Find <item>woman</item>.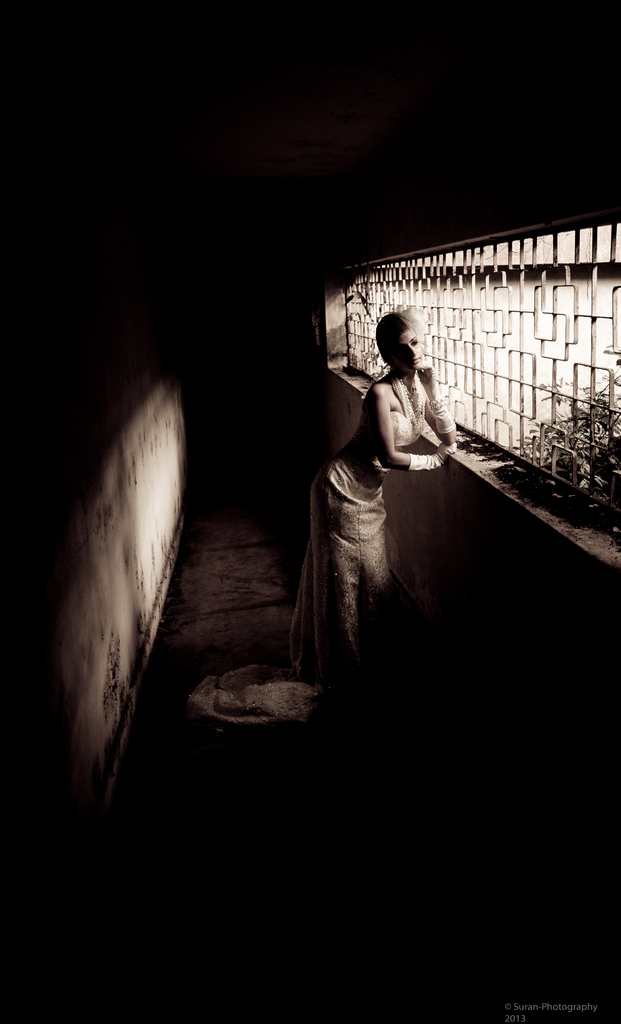
BBox(290, 307, 463, 687).
